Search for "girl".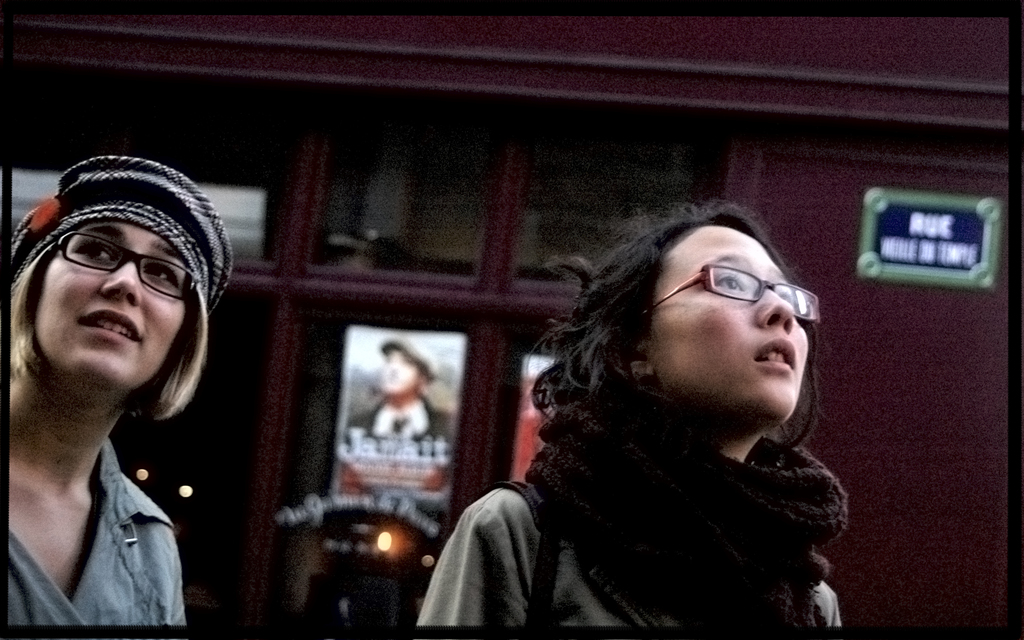
Found at detection(408, 204, 835, 625).
